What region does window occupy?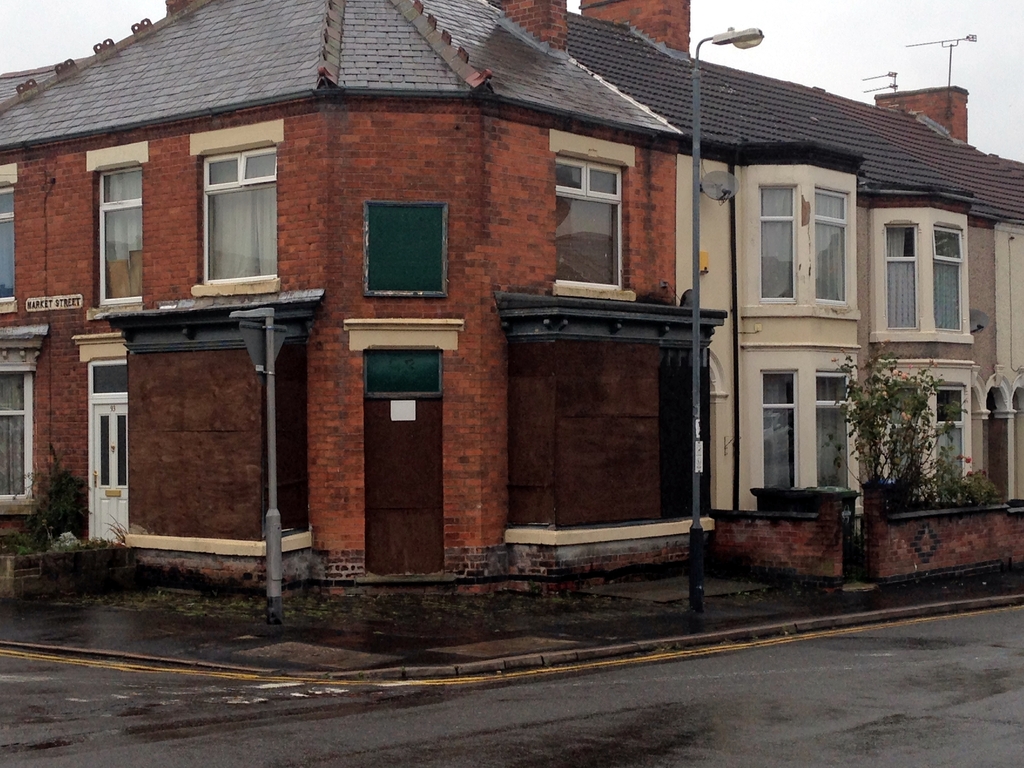
<box>543,139,639,289</box>.
